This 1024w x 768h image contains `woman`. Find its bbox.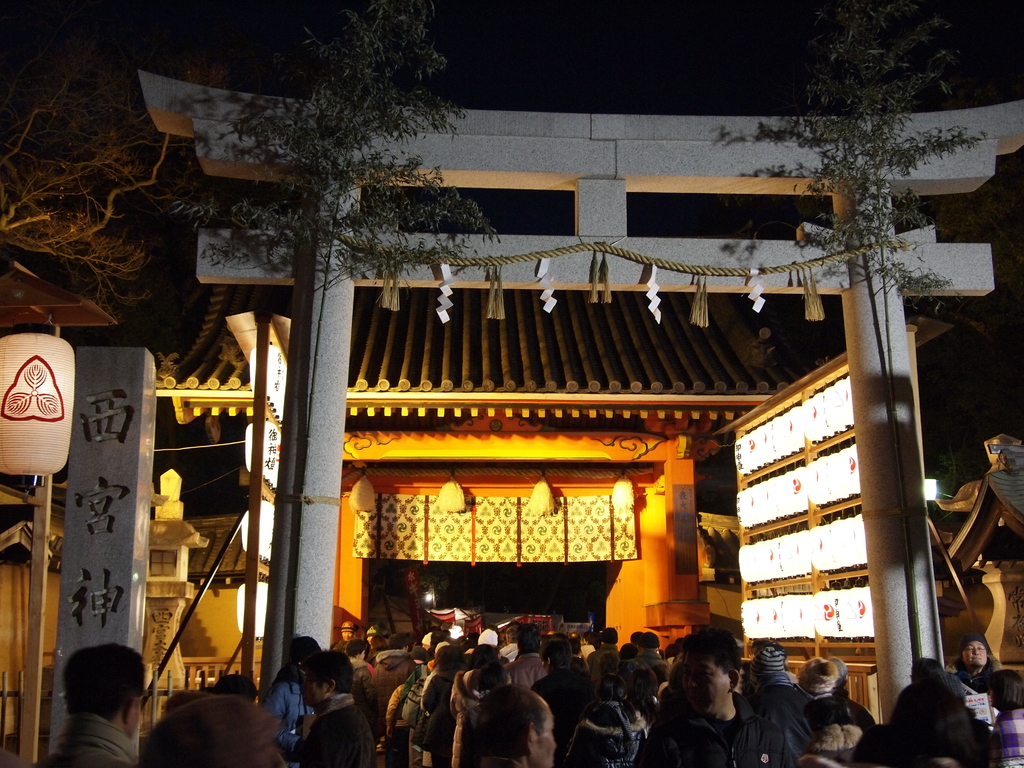
rect(449, 642, 513, 767).
